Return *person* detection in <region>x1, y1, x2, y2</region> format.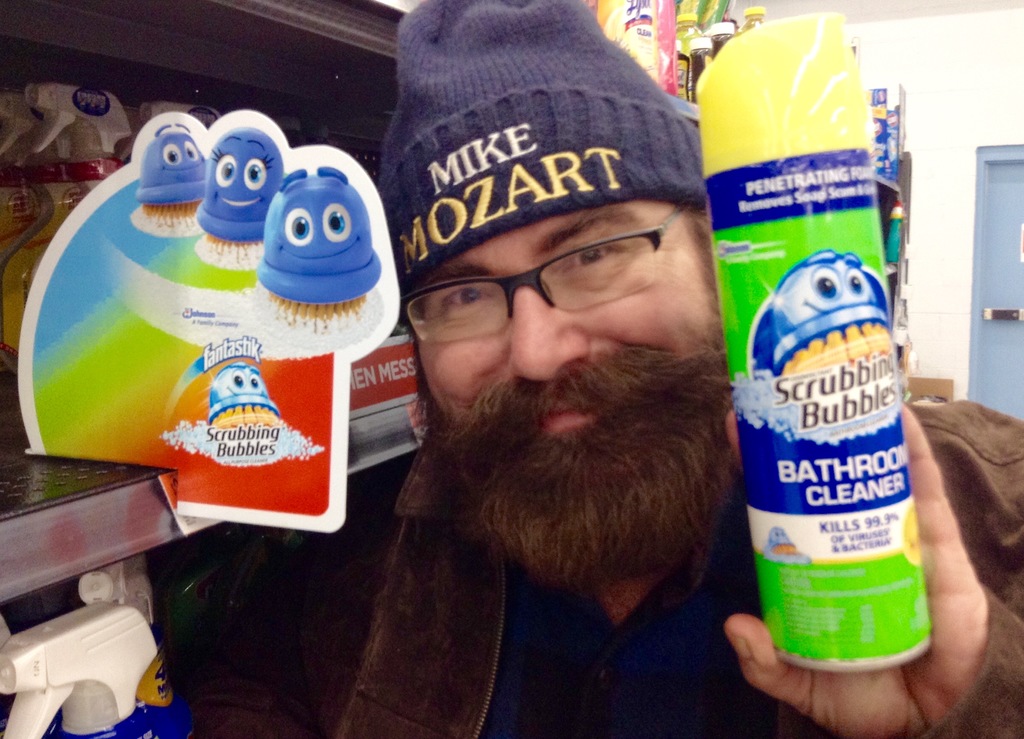
<region>192, 0, 1023, 738</region>.
